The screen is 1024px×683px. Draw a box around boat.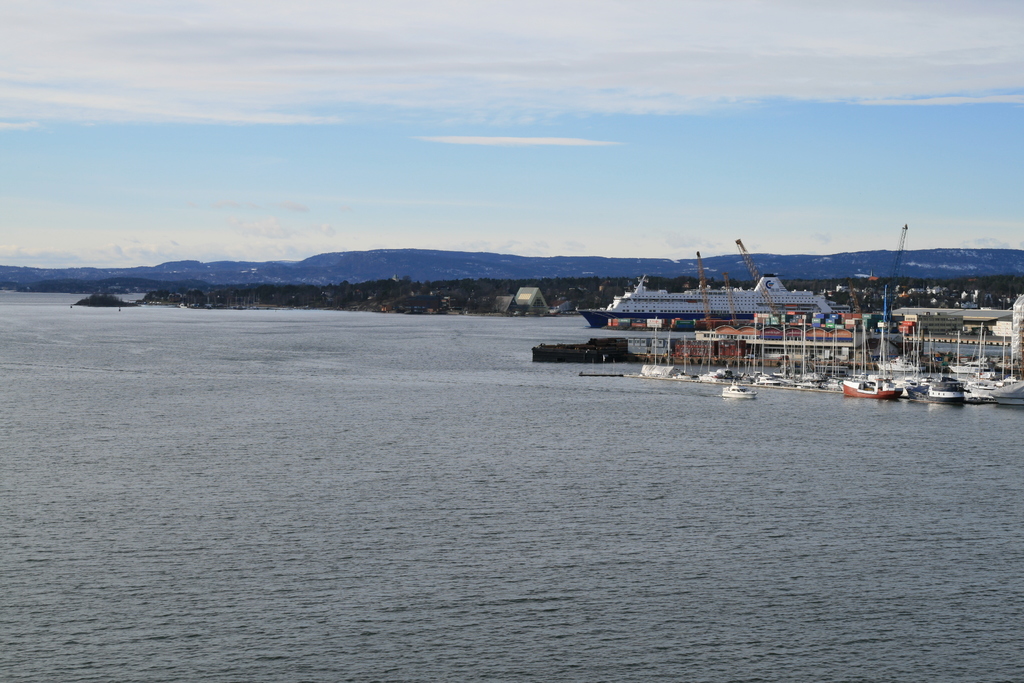
locate(720, 375, 758, 402).
